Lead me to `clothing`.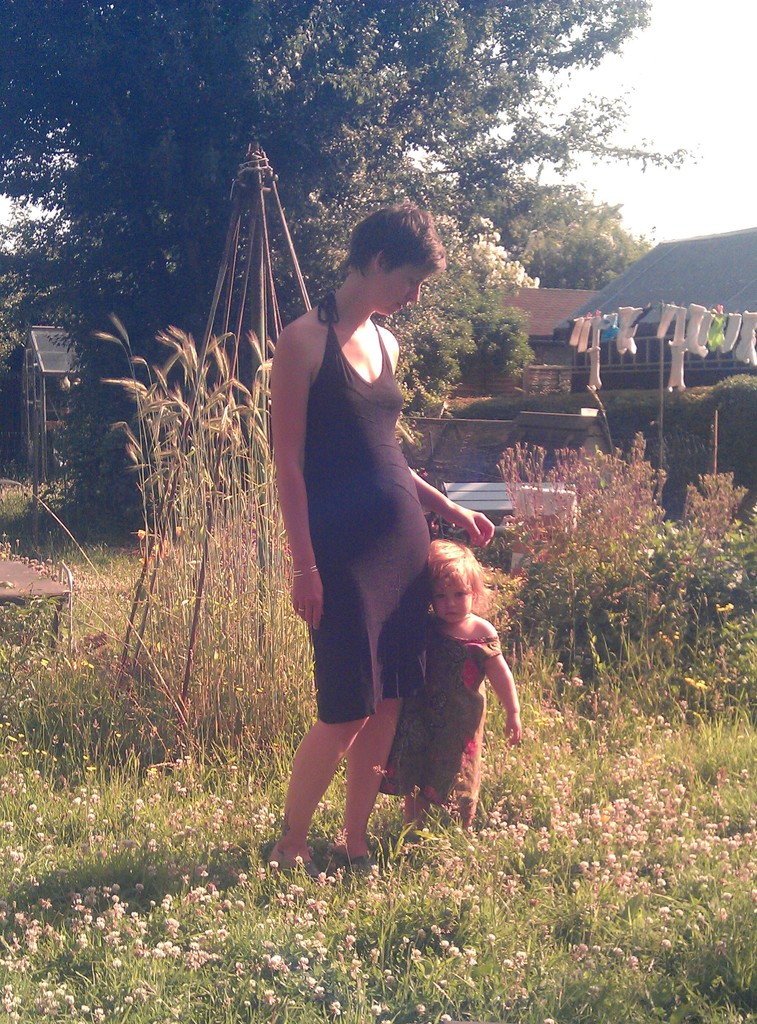
Lead to pyautogui.locateOnScreen(377, 619, 504, 822).
